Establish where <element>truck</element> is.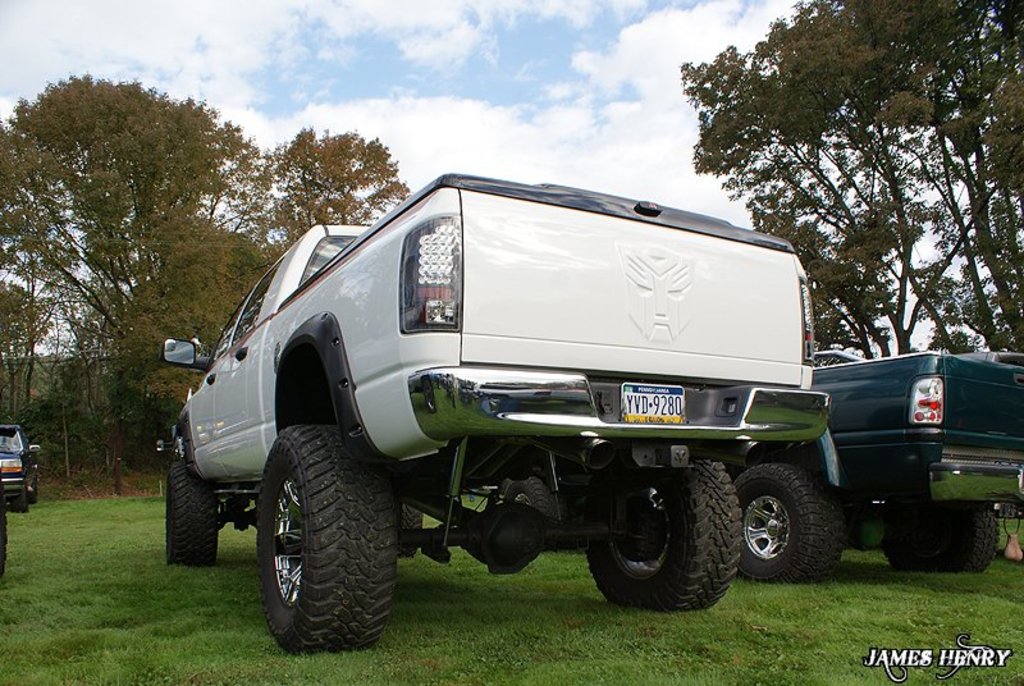
Established at 713 344 1023 581.
